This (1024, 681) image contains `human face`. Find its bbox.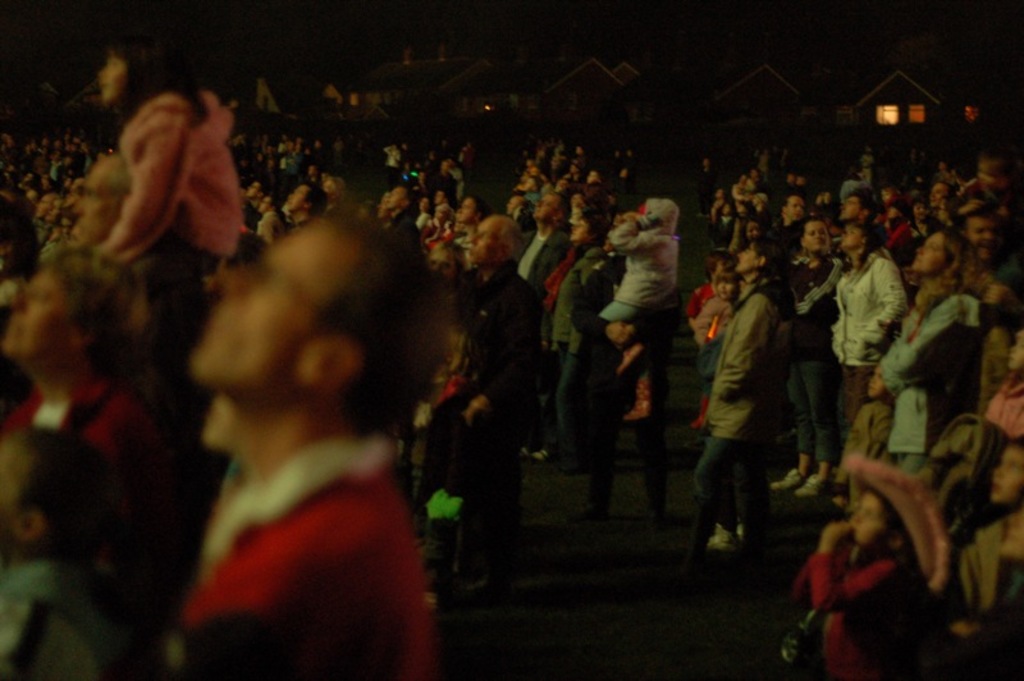
283 184 308 210.
